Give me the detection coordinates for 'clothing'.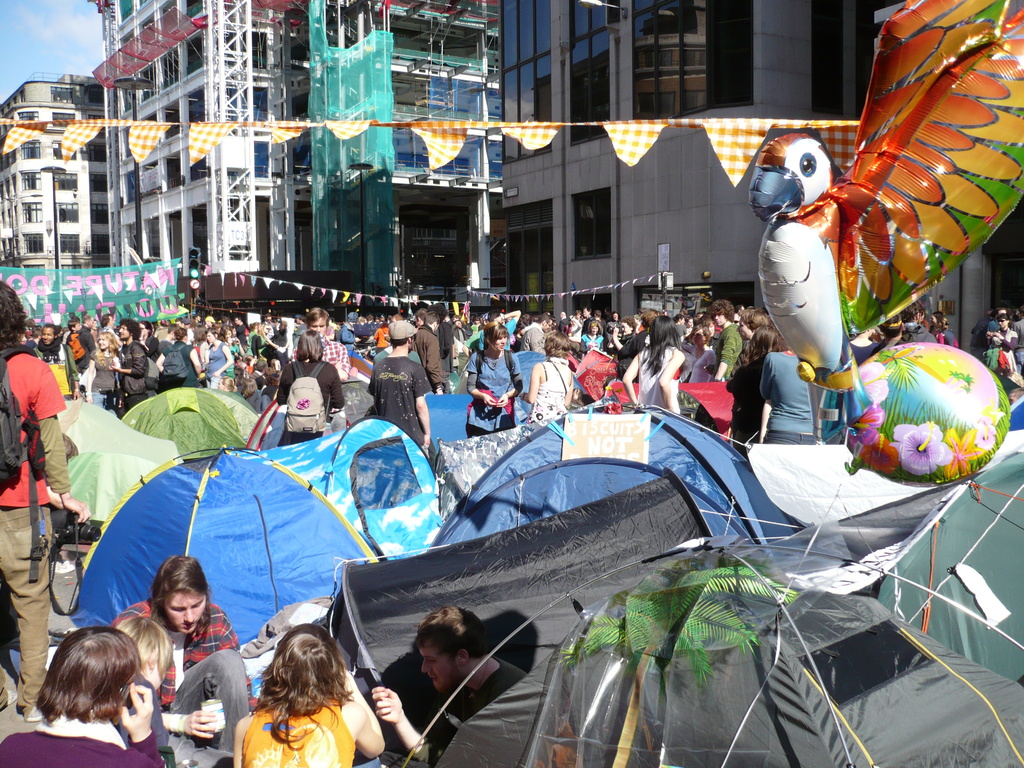
box=[209, 342, 234, 380].
